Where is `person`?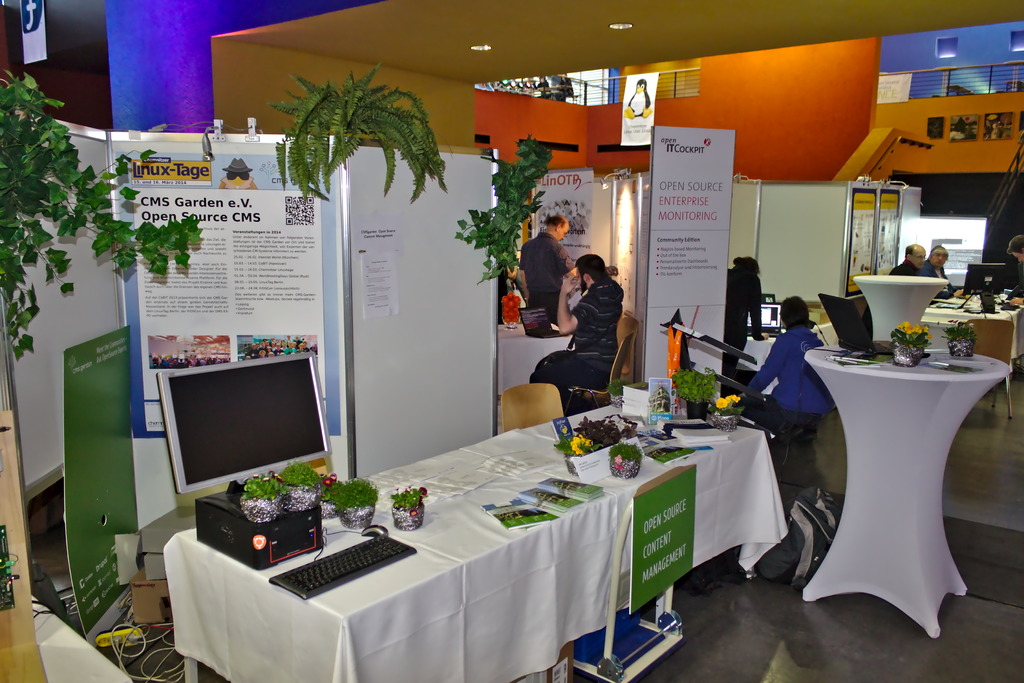
select_region(512, 206, 623, 325).
